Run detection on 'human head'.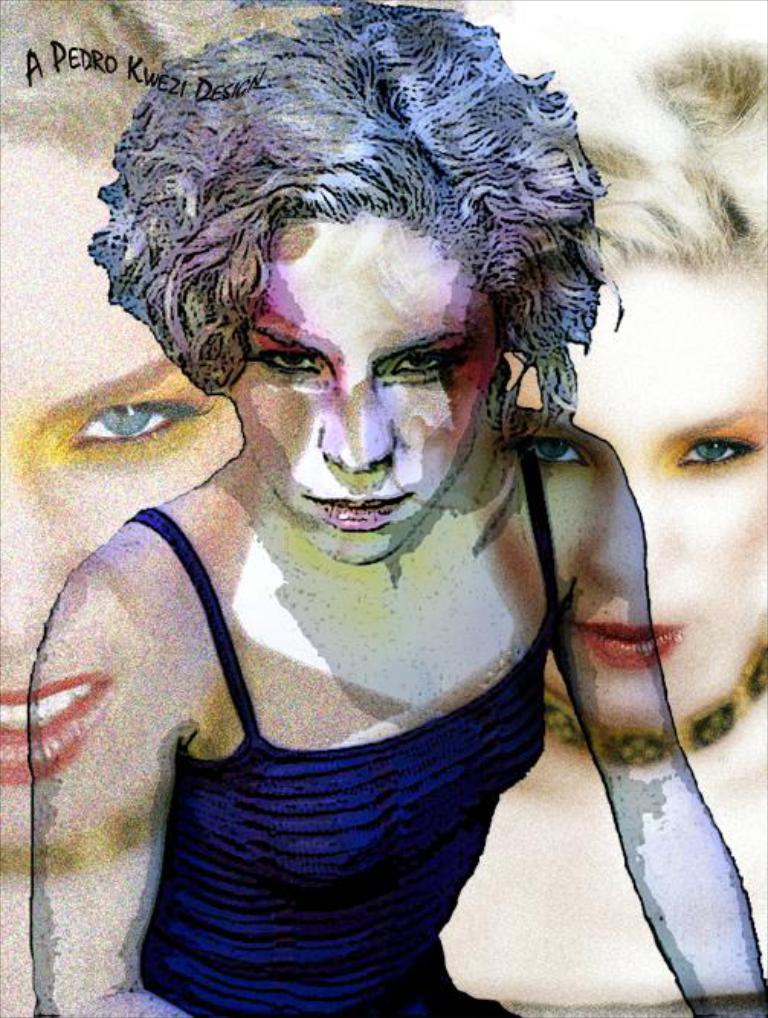
Result: [x1=99, y1=24, x2=566, y2=543].
